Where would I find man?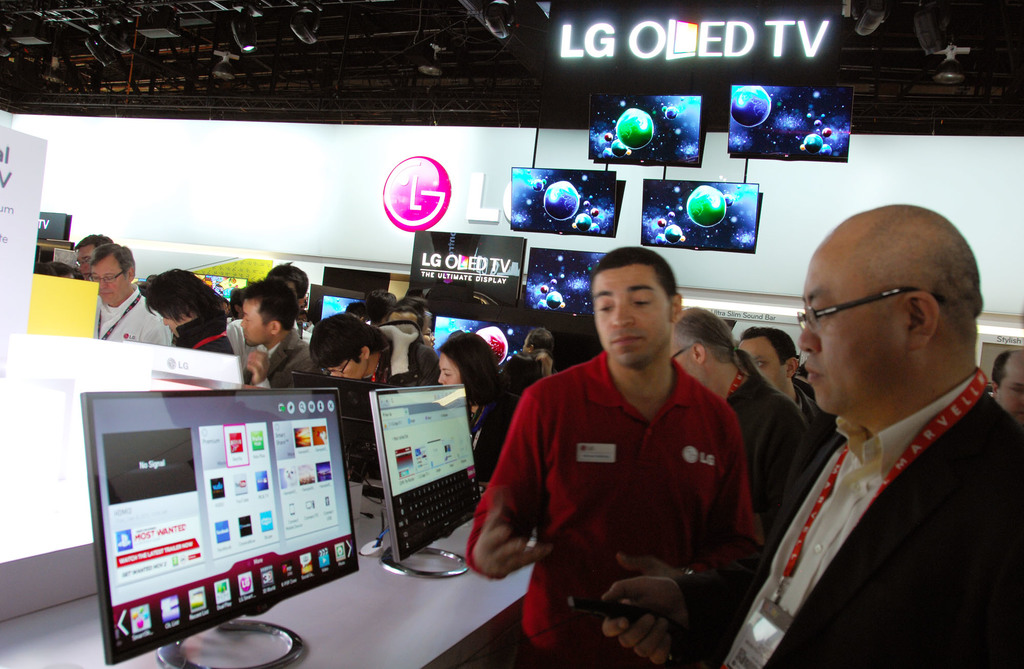
At {"left": 306, "top": 313, "right": 438, "bottom": 388}.
